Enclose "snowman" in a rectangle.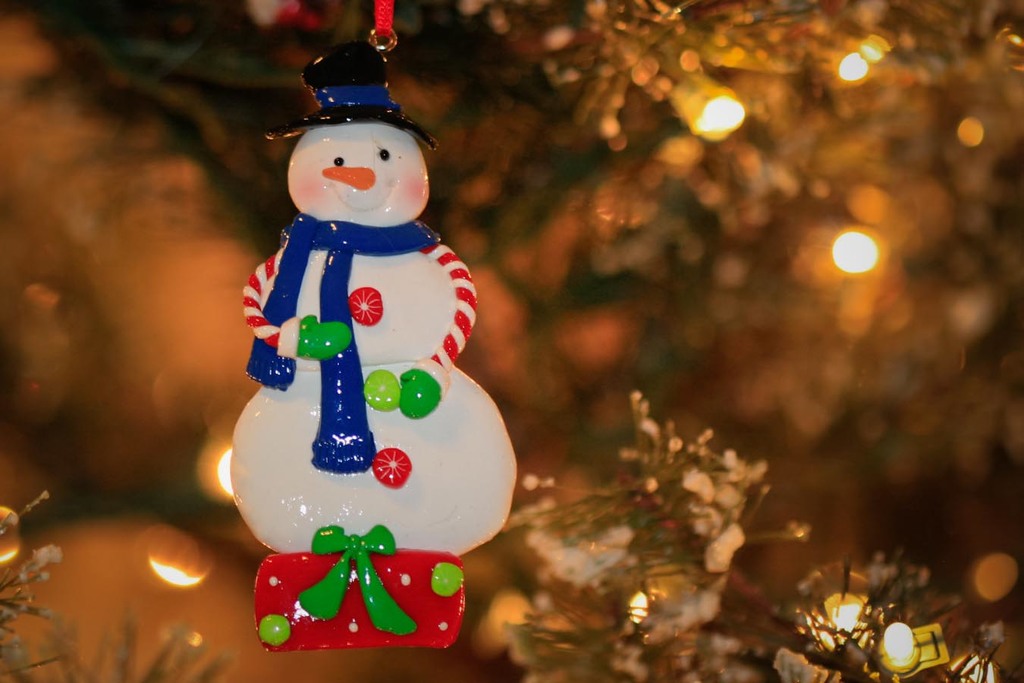
crop(228, 39, 517, 653).
